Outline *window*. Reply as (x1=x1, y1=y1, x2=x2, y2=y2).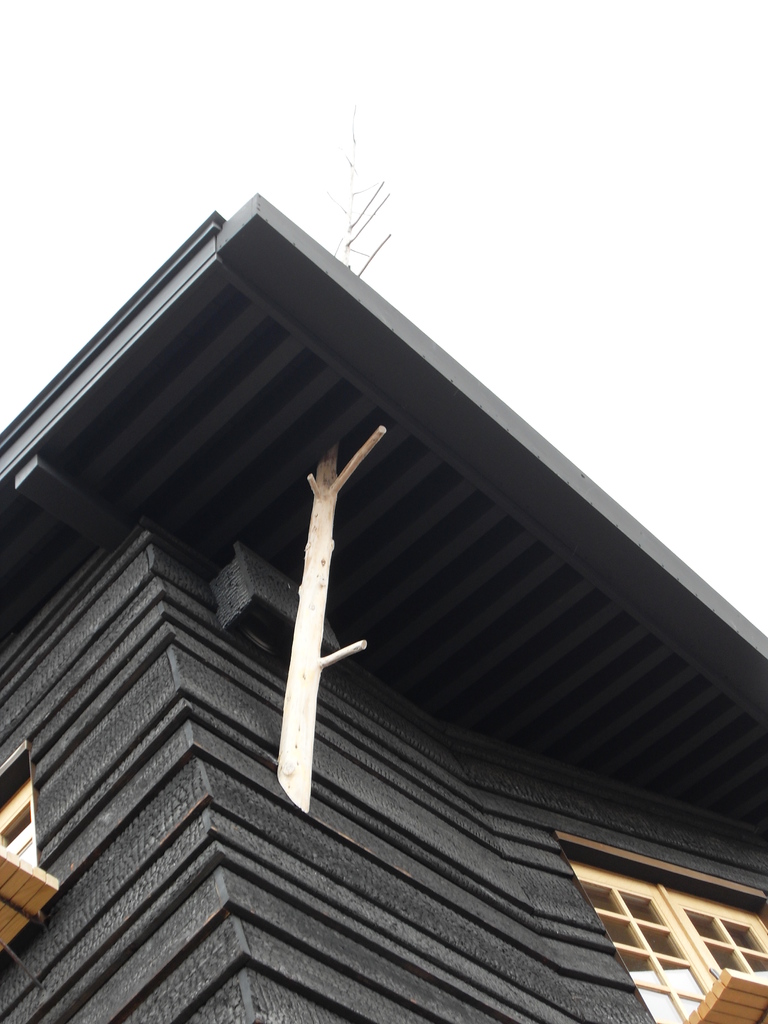
(x1=0, y1=783, x2=37, y2=872).
